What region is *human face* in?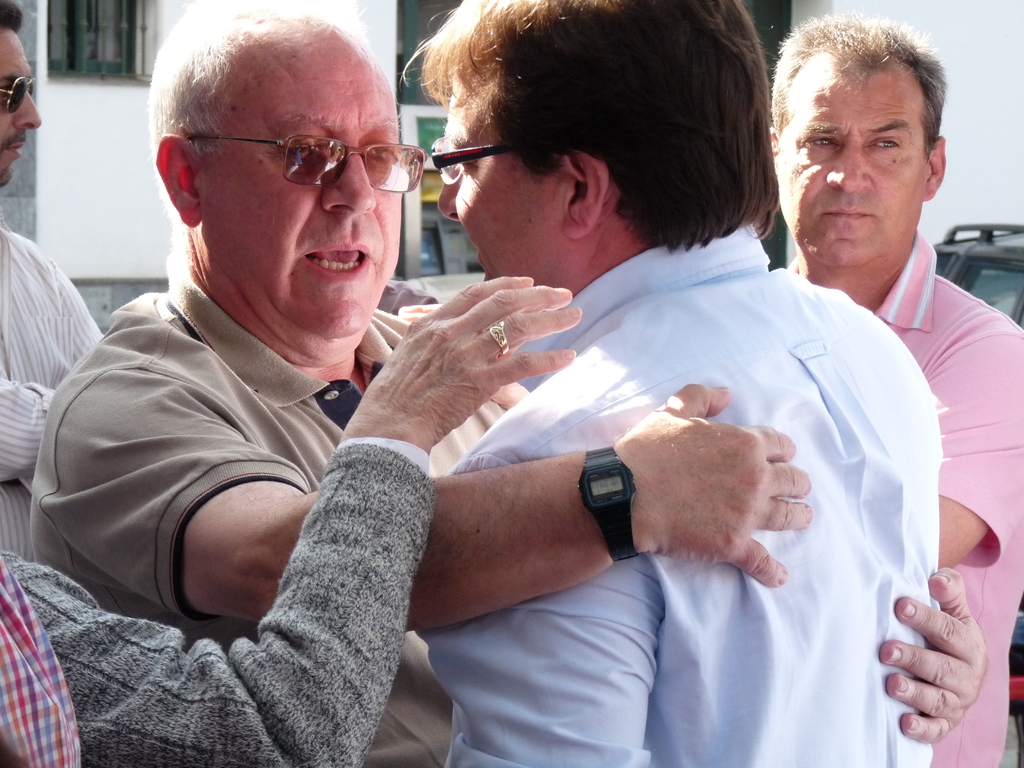
<region>771, 73, 927, 269</region>.
